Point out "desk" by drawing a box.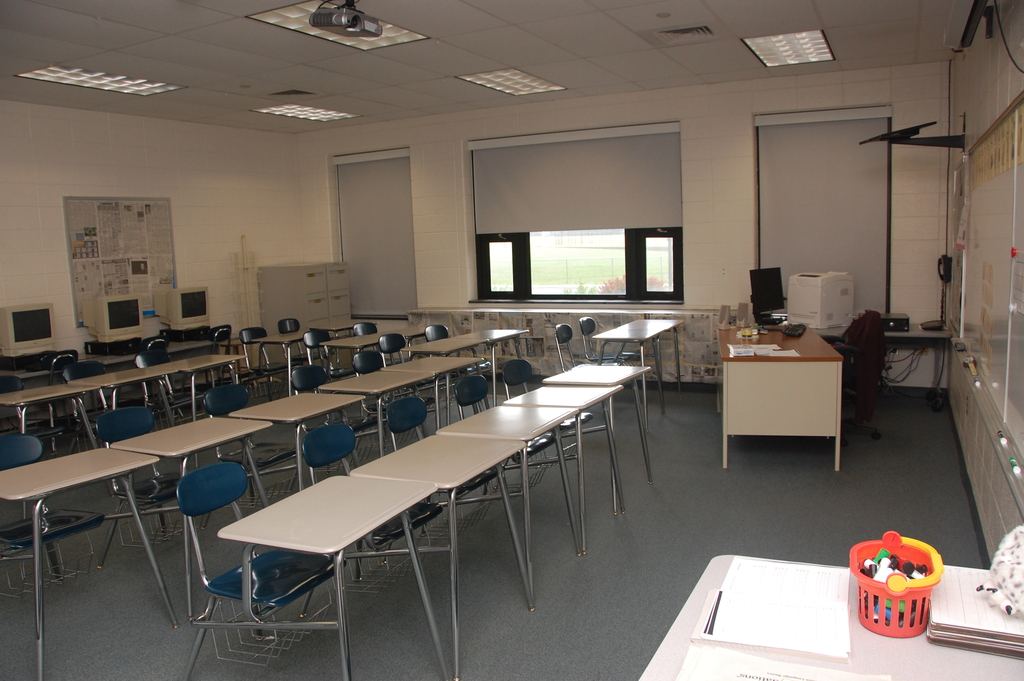
75:365:176:426.
